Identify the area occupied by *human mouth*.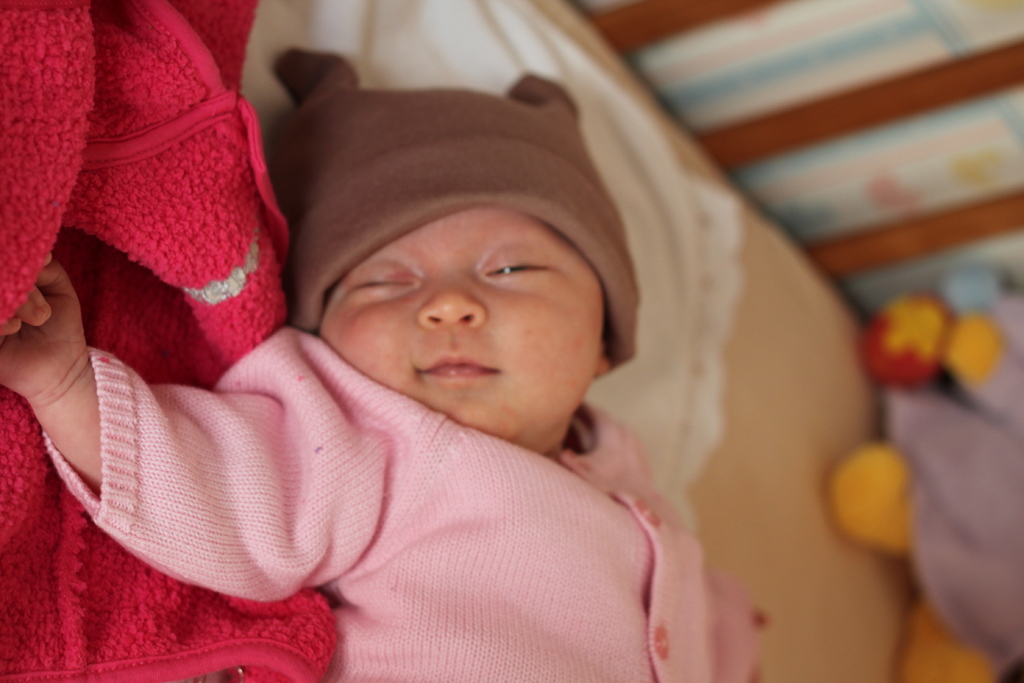
Area: BBox(415, 357, 495, 379).
